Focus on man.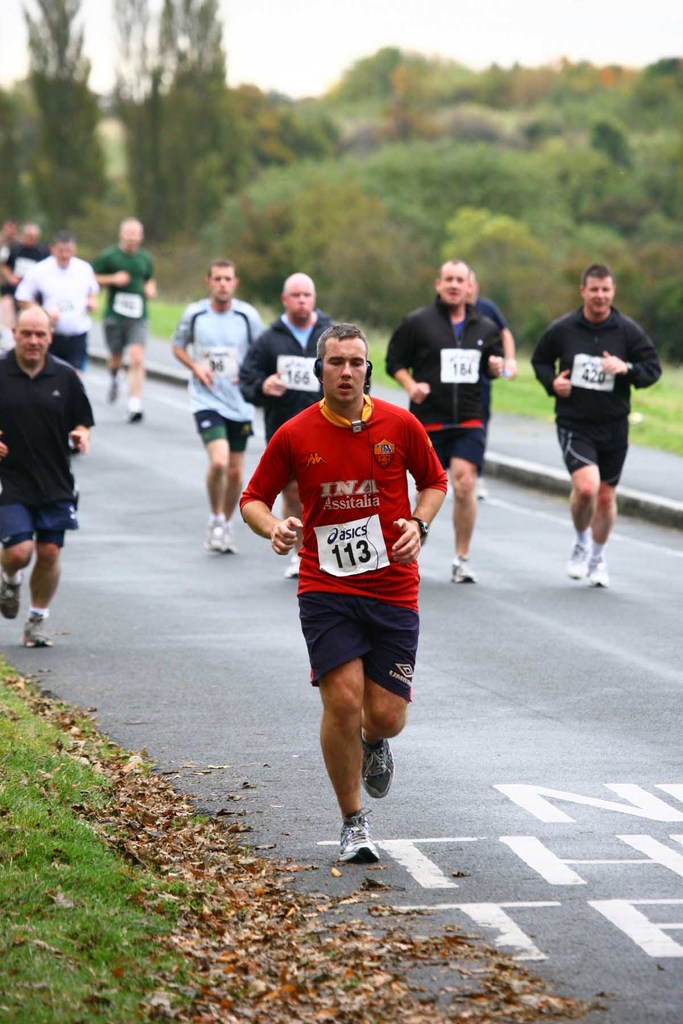
Focused at locate(468, 272, 518, 505).
